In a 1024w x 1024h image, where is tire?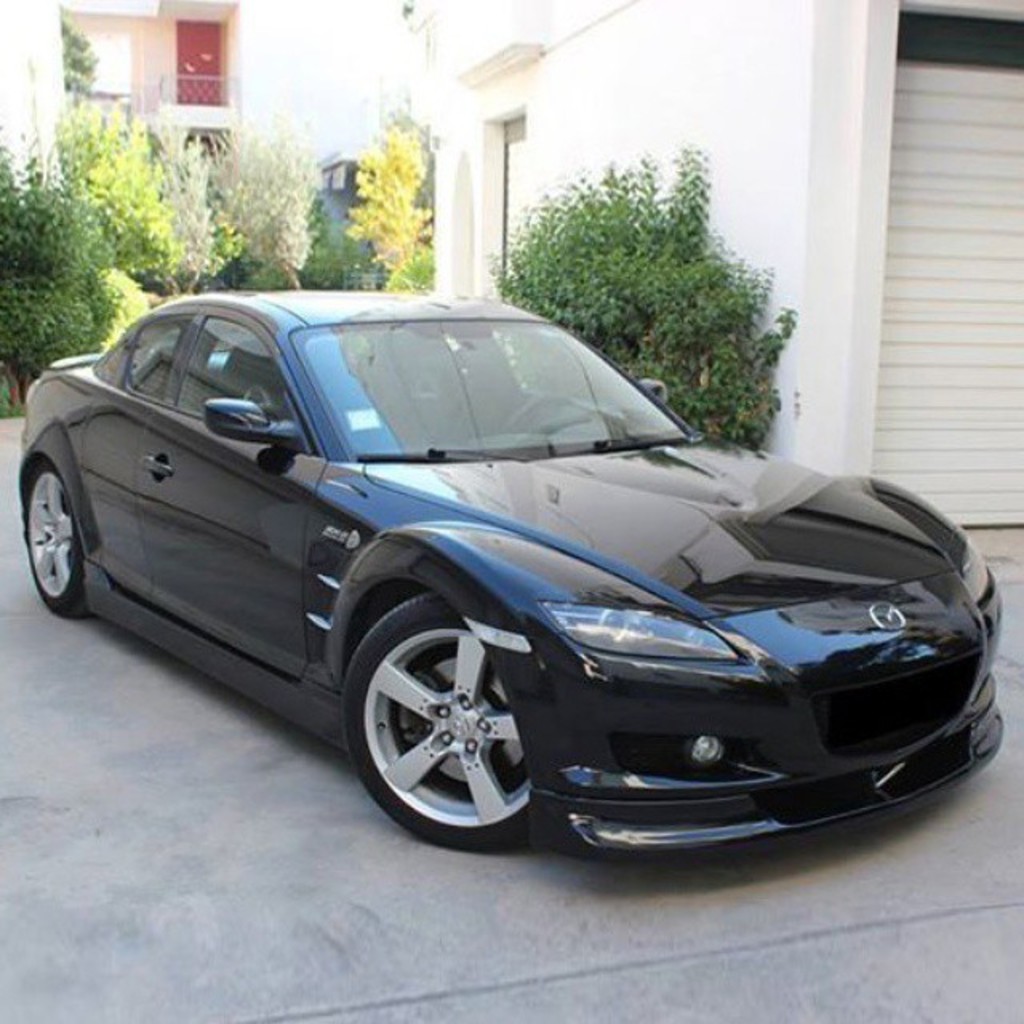
crop(350, 586, 557, 856).
